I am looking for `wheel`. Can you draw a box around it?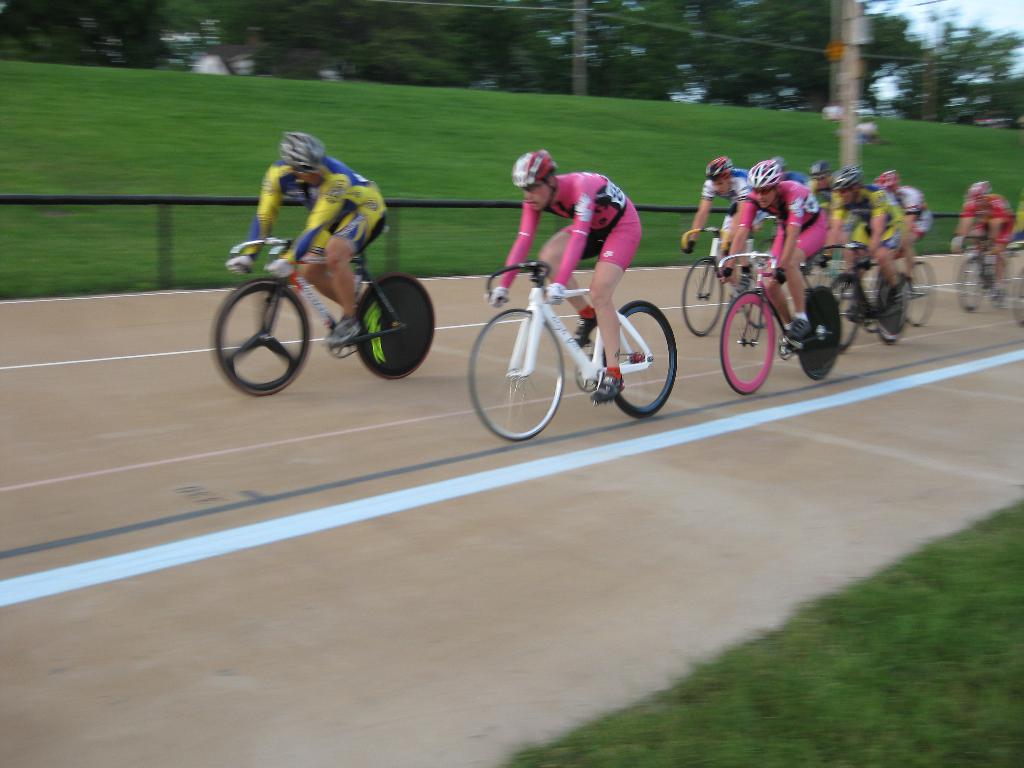
Sure, the bounding box is x1=794, y1=287, x2=842, y2=380.
